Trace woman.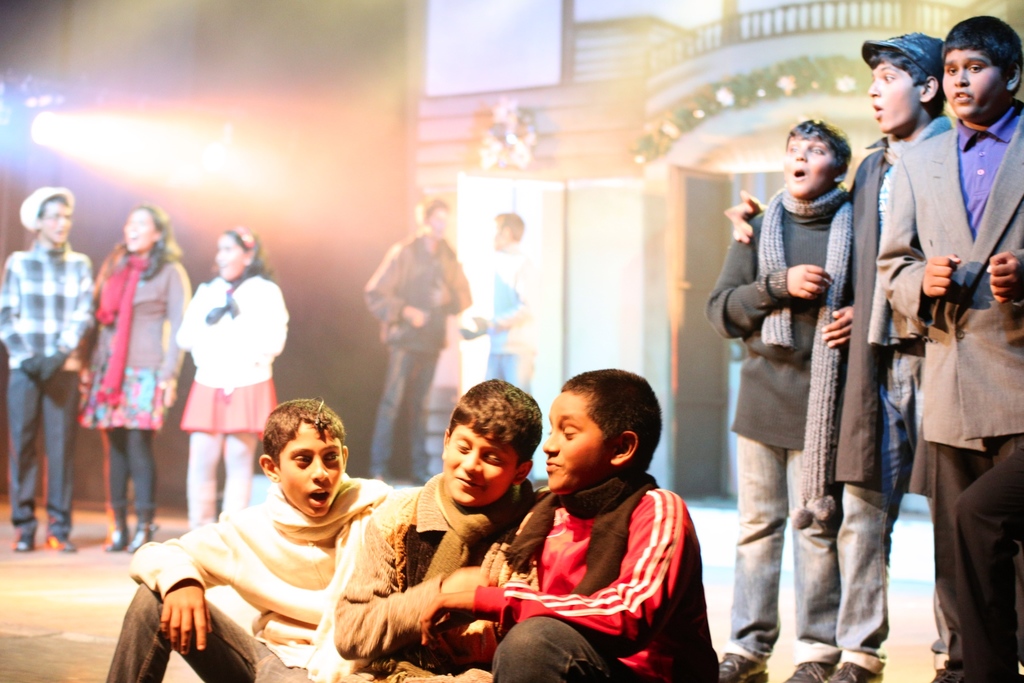
Traced to <bbox>176, 227, 291, 532</bbox>.
